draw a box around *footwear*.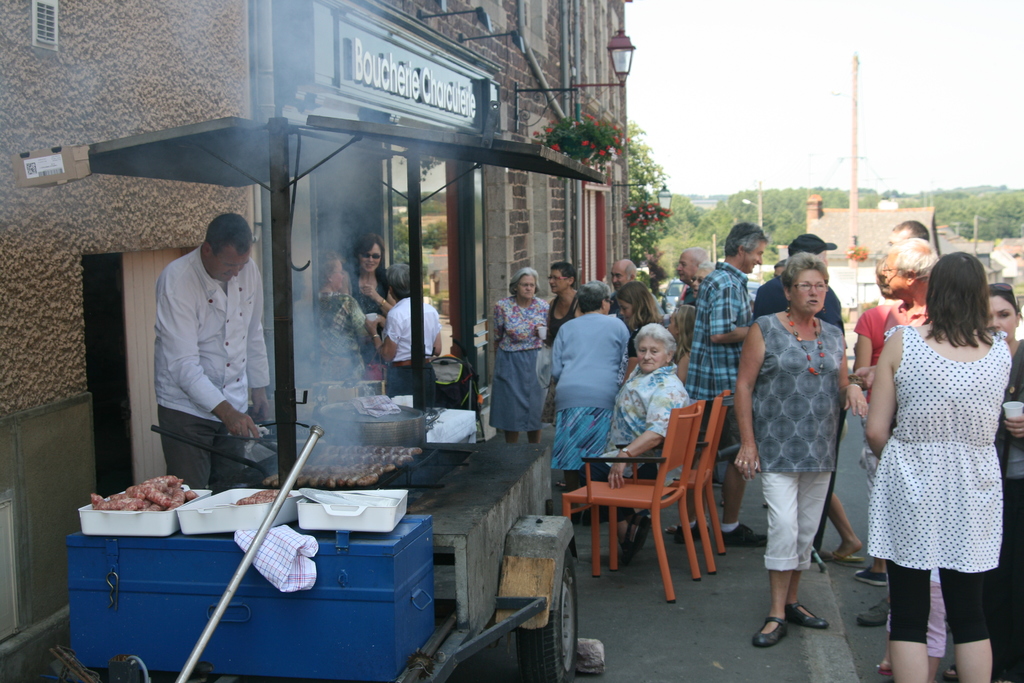
(726, 525, 768, 548).
